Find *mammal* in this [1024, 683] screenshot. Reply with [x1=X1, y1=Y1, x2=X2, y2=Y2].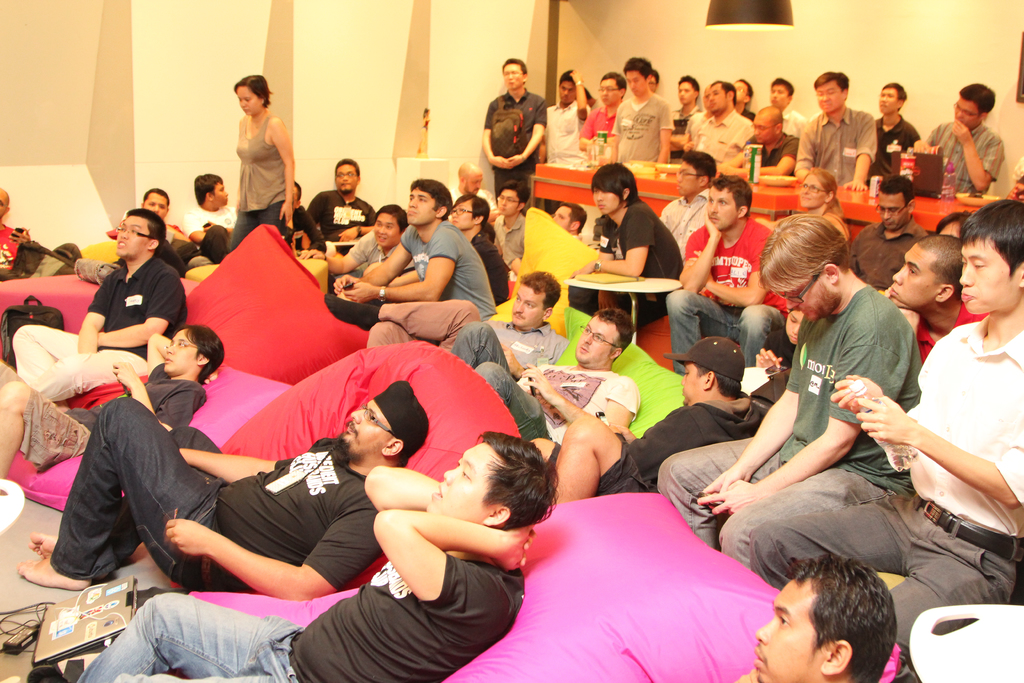
[x1=582, y1=84, x2=602, y2=114].
